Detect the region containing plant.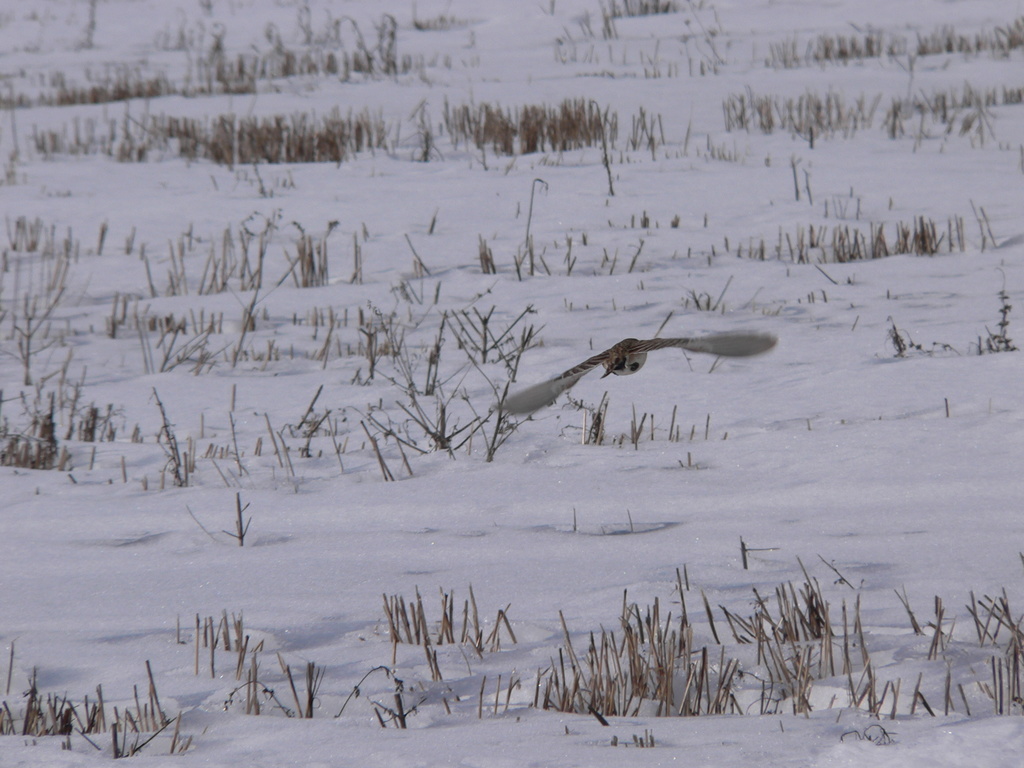
bbox(668, 209, 689, 229).
